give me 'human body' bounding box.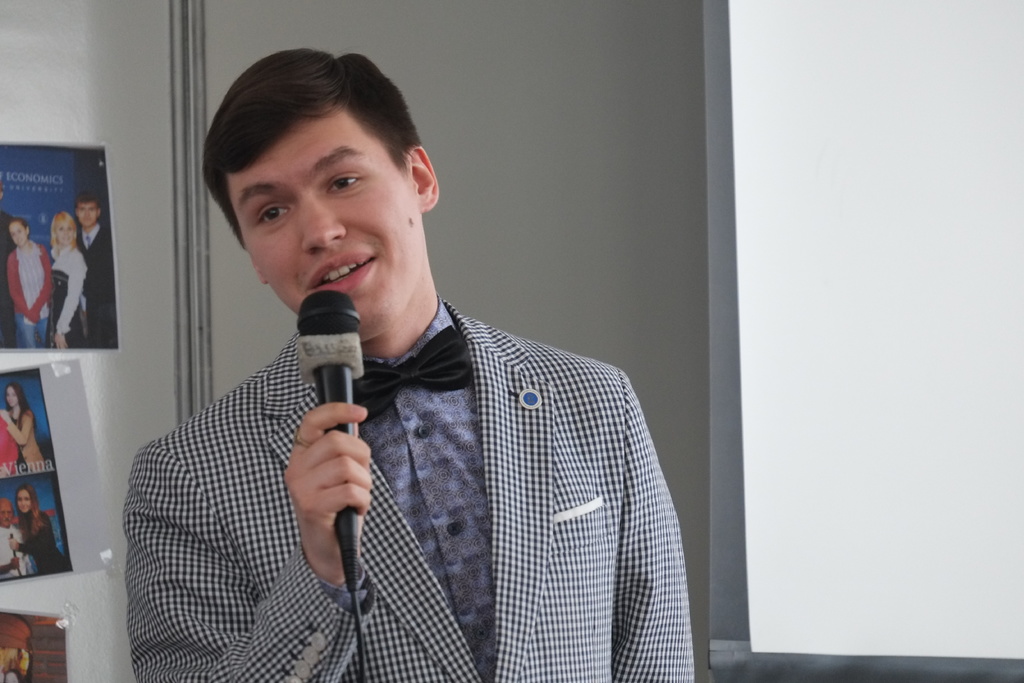
bbox=(6, 241, 50, 346).
